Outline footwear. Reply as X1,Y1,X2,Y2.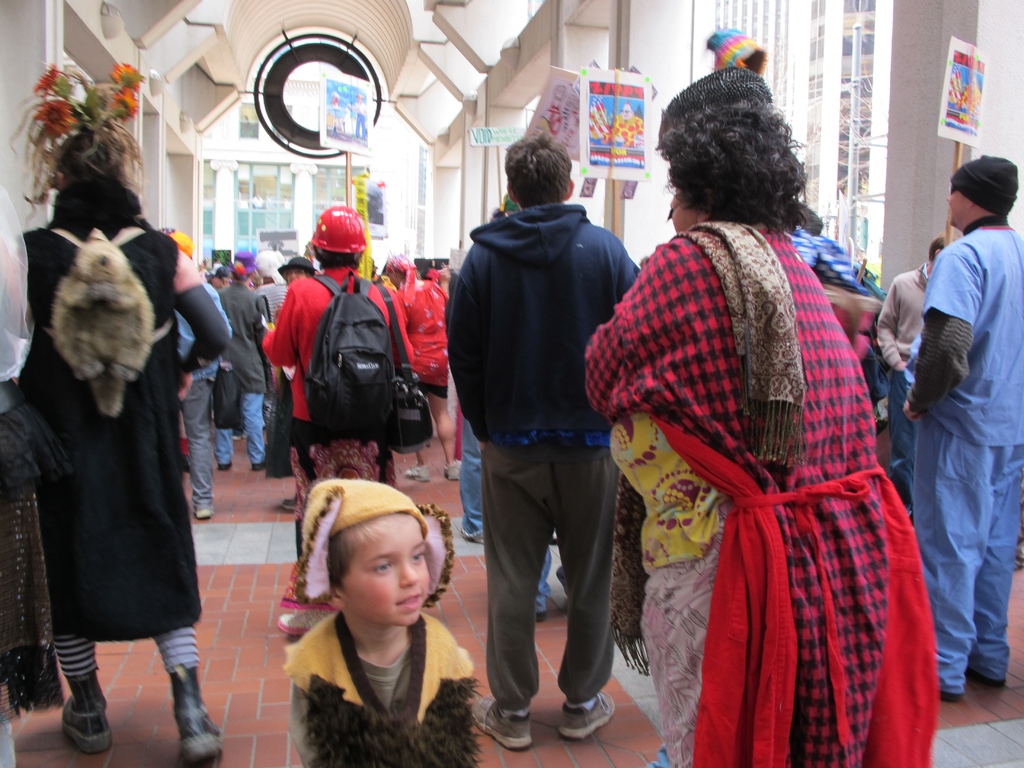
404,465,424,483.
